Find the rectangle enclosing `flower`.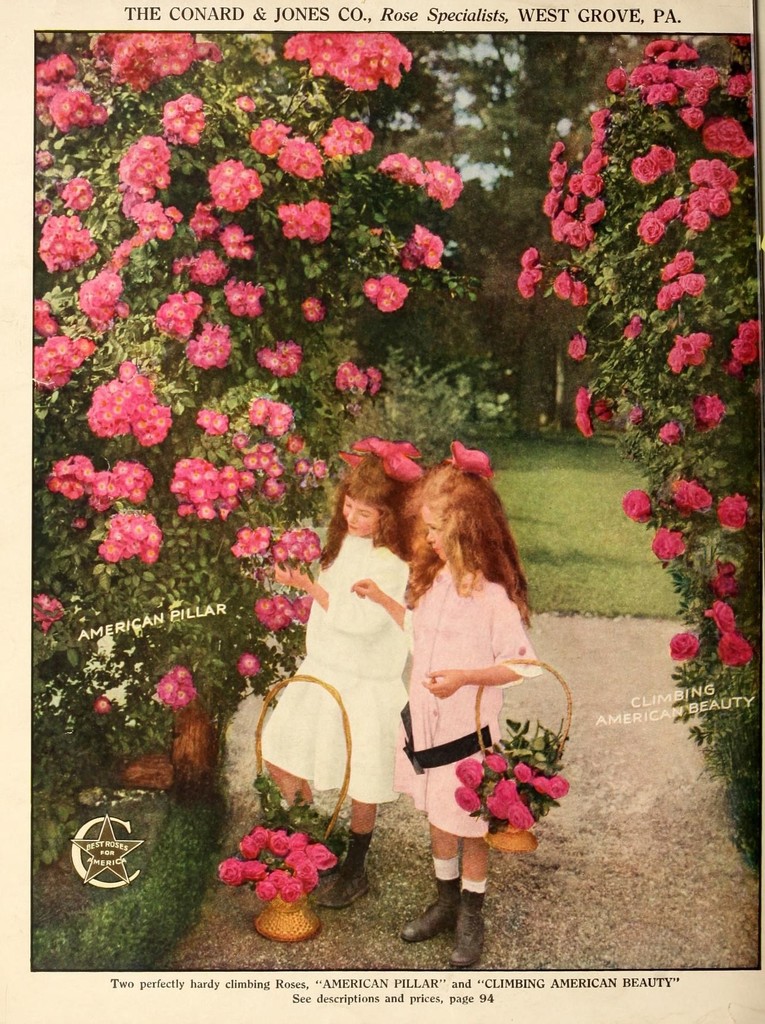
BBox(161, 445, 232, 520).
